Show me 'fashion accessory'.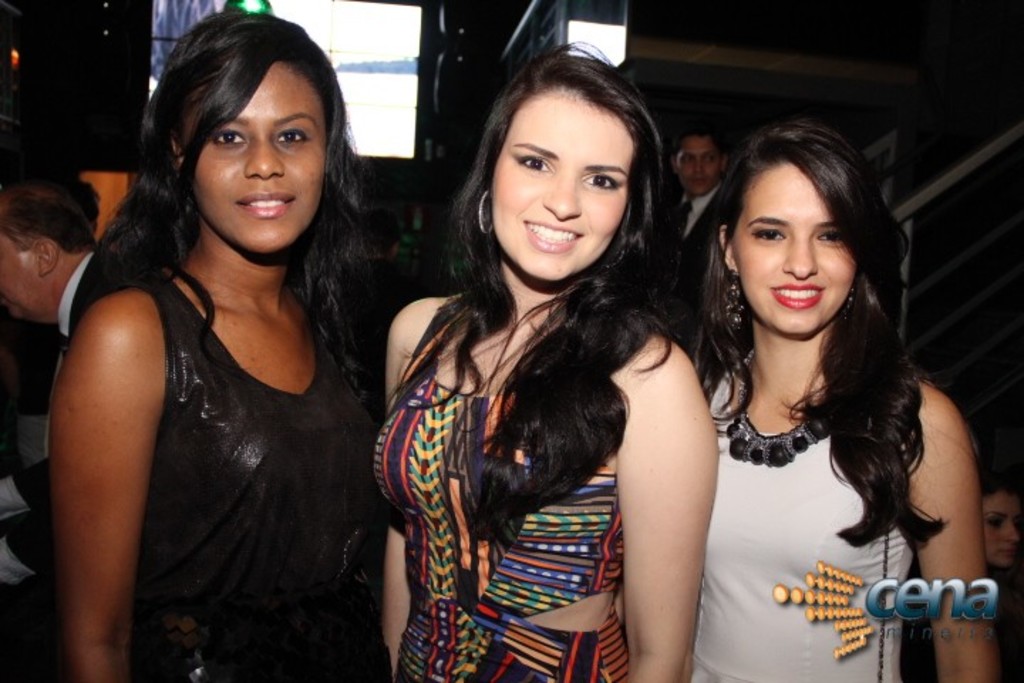
'fashion accessory' is here: (left=721, top=343, right=843, bottom=468).
